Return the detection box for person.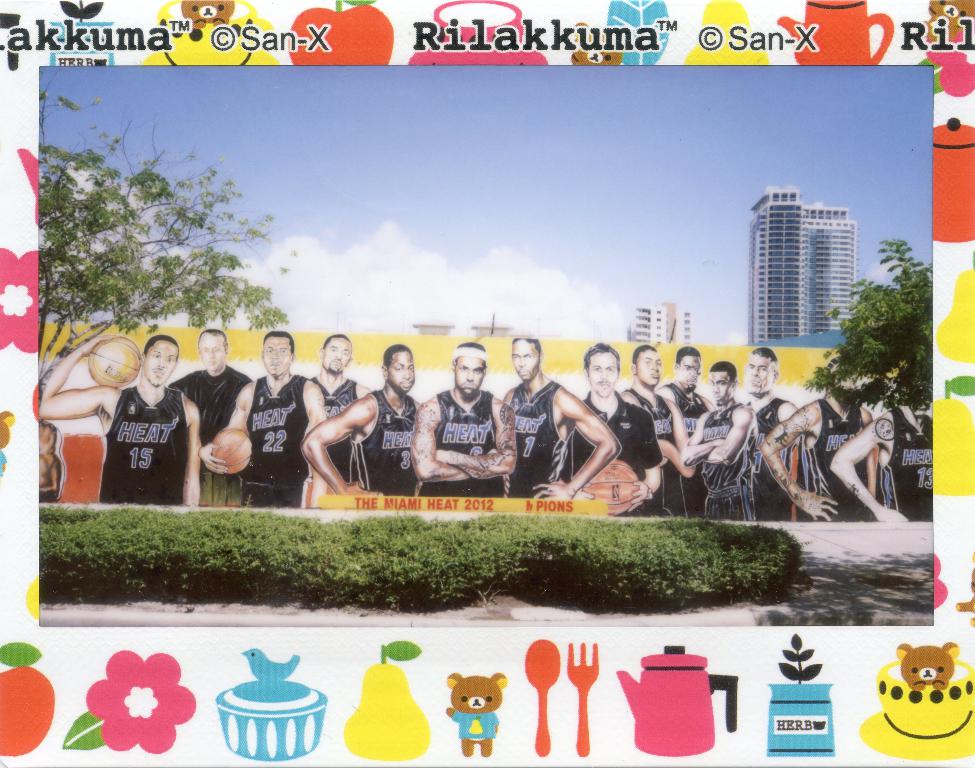
[x1=665, y1=358, x2=753, y2=513].
